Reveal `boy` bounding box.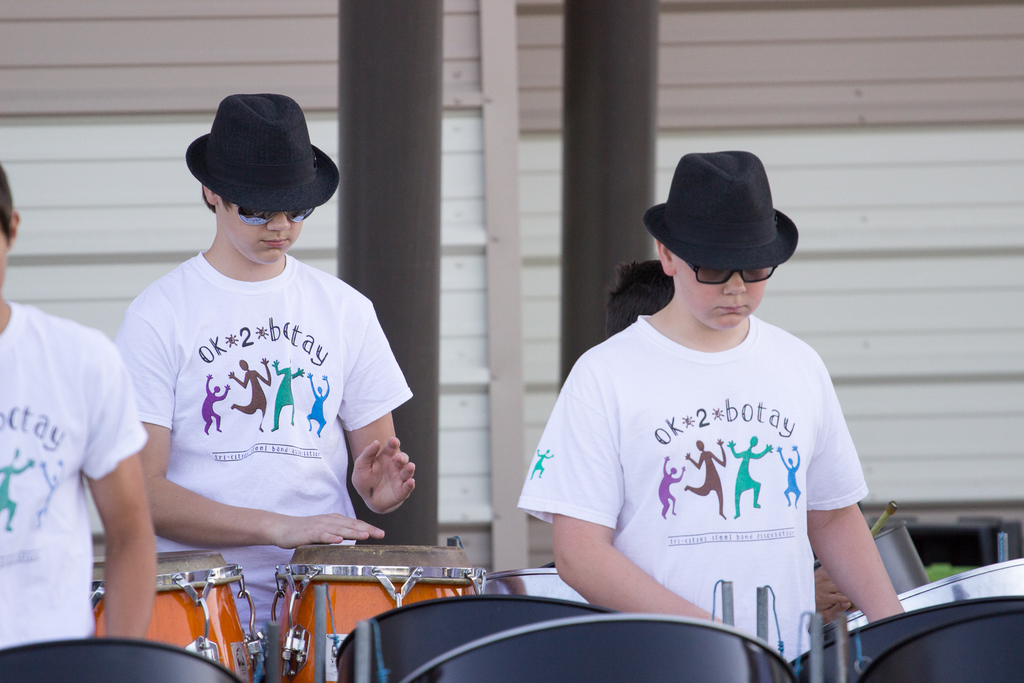
Revealed: <box>516,148,929,659</box>.
